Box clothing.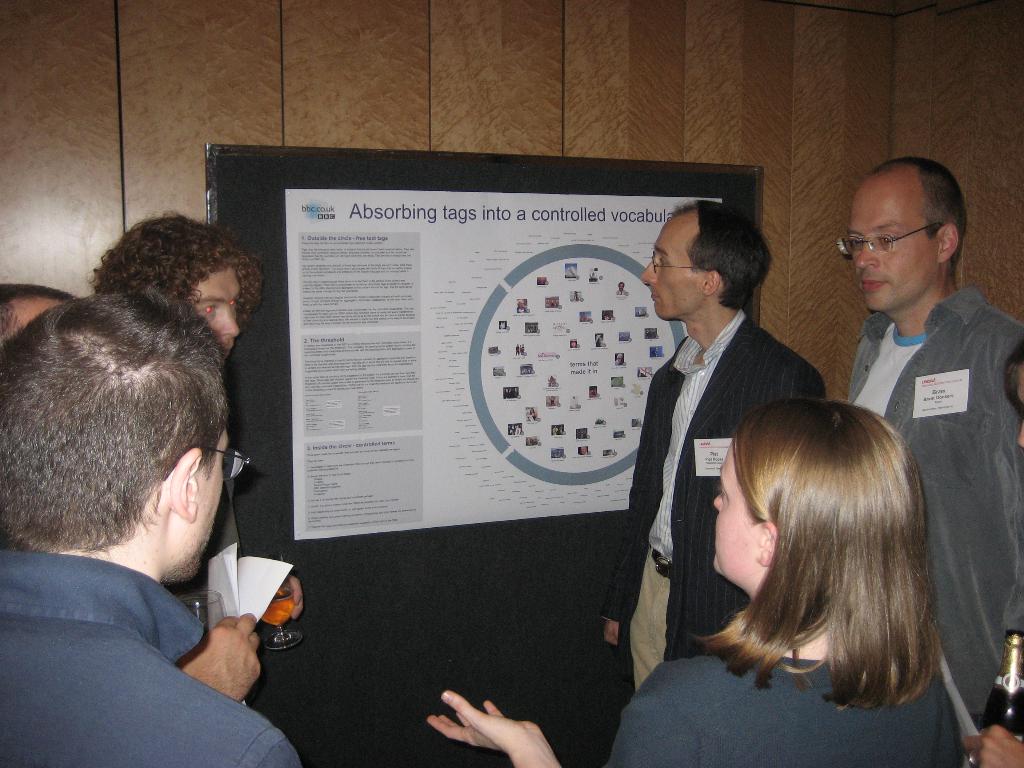
18,503,291,749.
